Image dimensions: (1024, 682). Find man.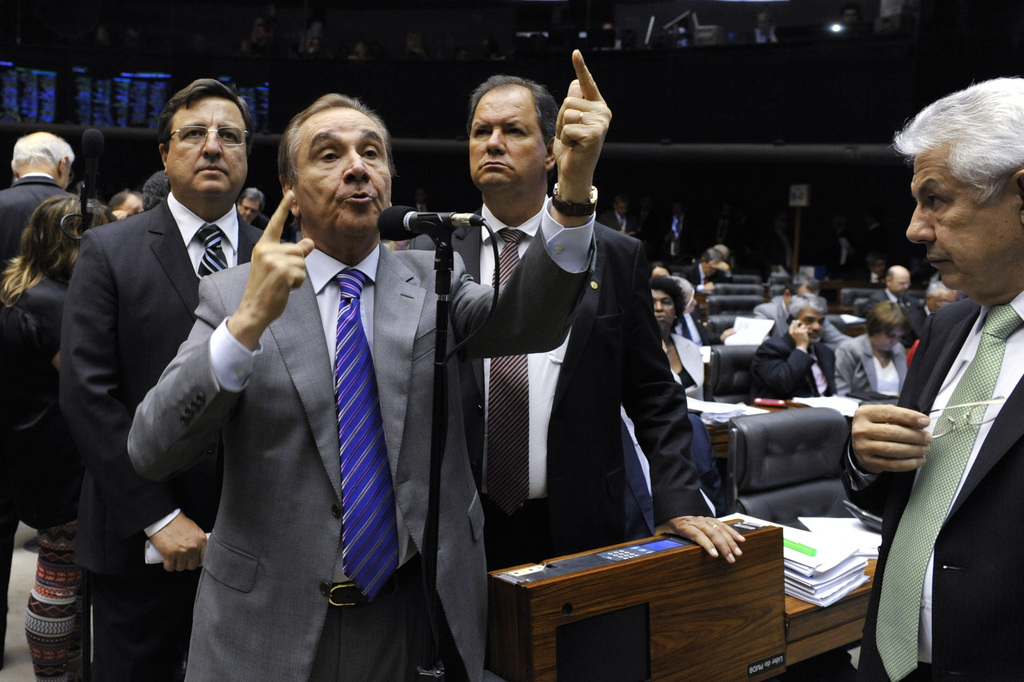
(58, 79, 293, 681).
